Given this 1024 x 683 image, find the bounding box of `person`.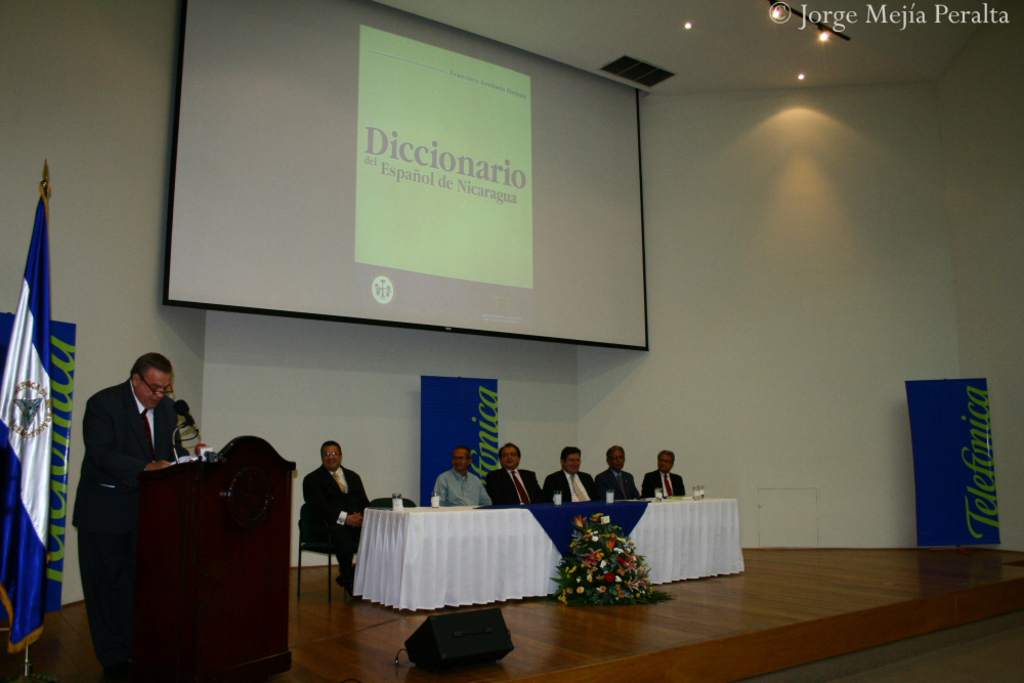
<box>642,447,691,501</box>.
